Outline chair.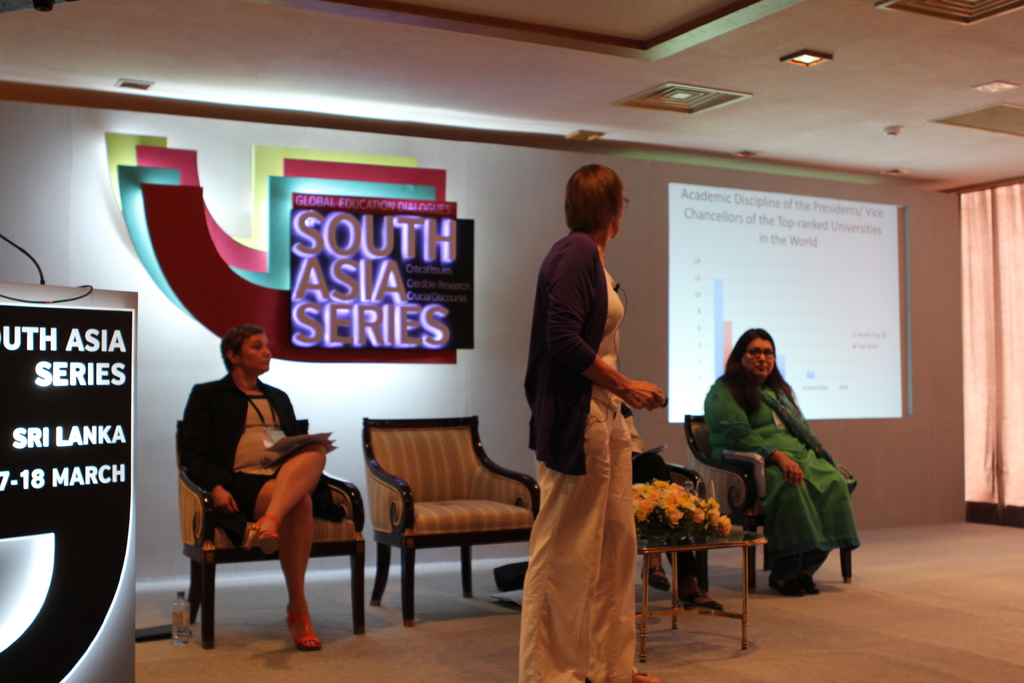
Outline: region(682, 411, 851, 597).
